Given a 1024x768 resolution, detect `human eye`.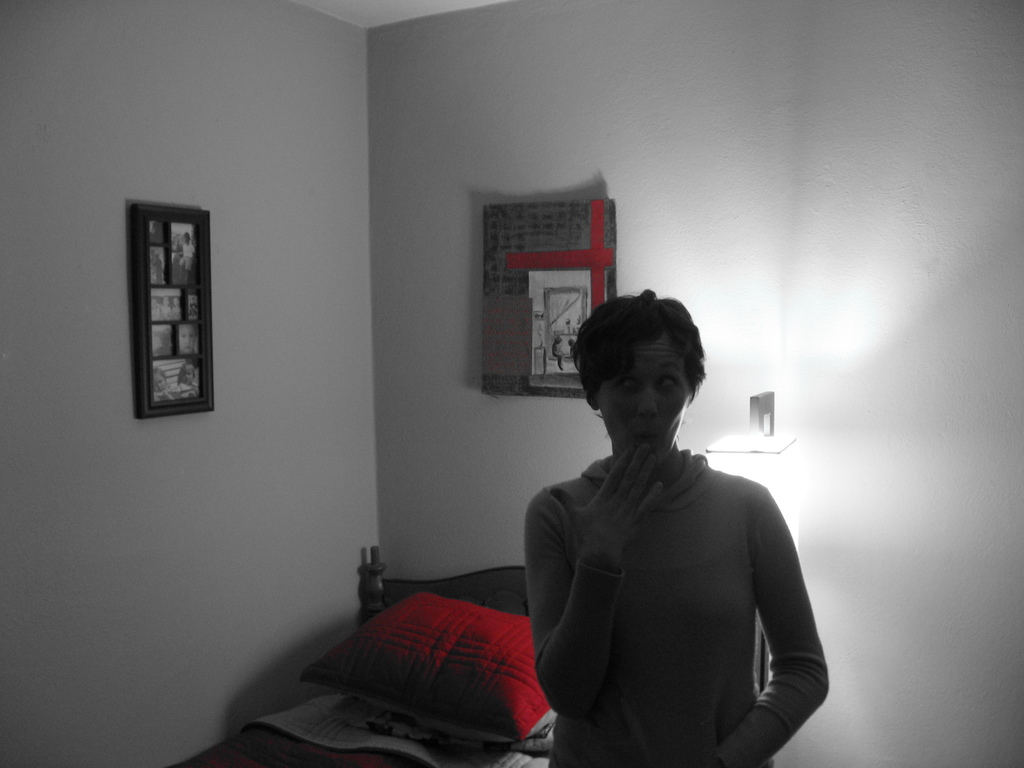
crop(657, 375, 680, 392).
